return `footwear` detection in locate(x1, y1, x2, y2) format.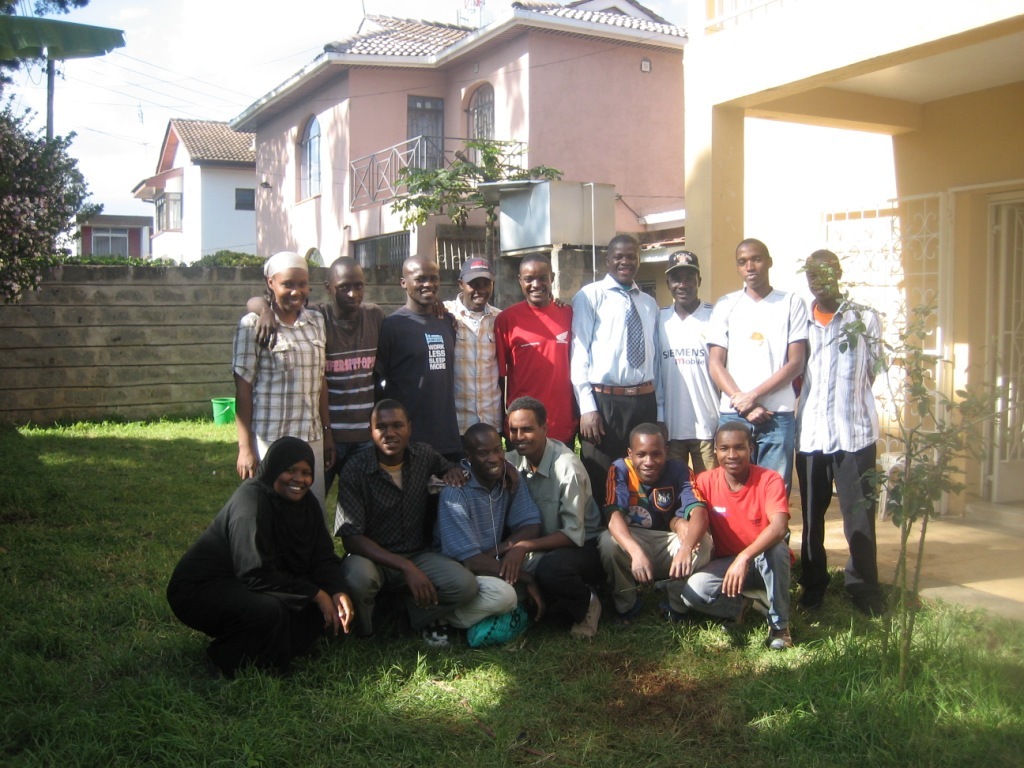
locate(421, 619, 451, 650).
